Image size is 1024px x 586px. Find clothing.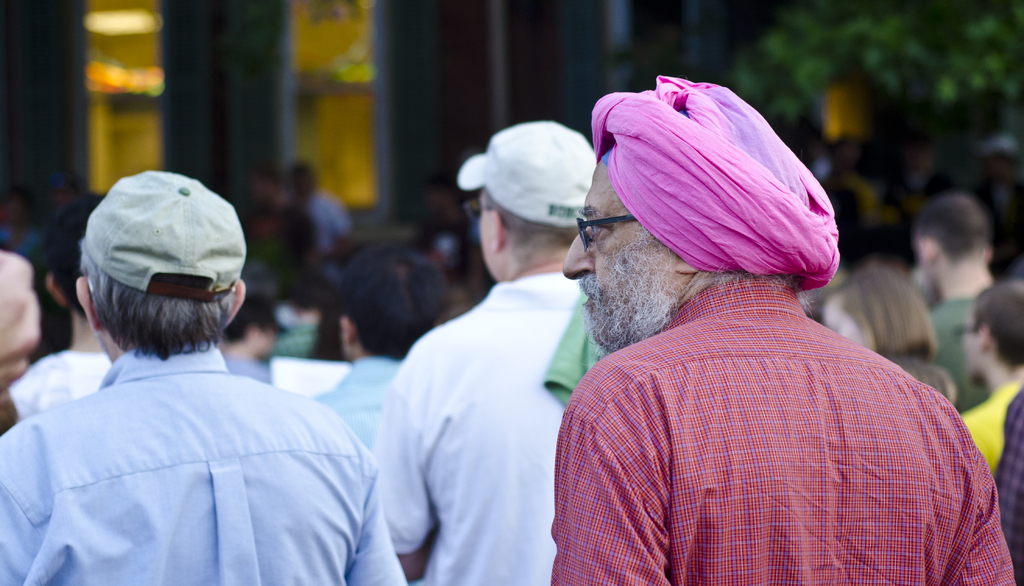
left=989, top=390, right=1023, bottom=585.
